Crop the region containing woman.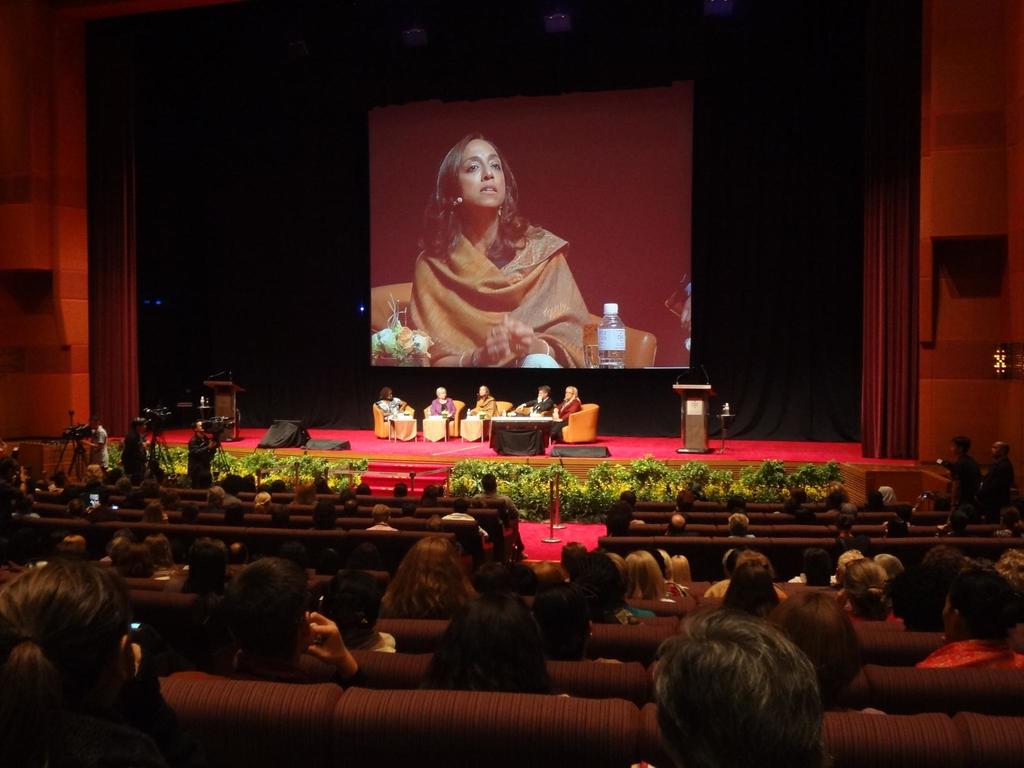
Crop region: {"x1": 207, "y1": 555, "x2": 385, "y2": 694}.
